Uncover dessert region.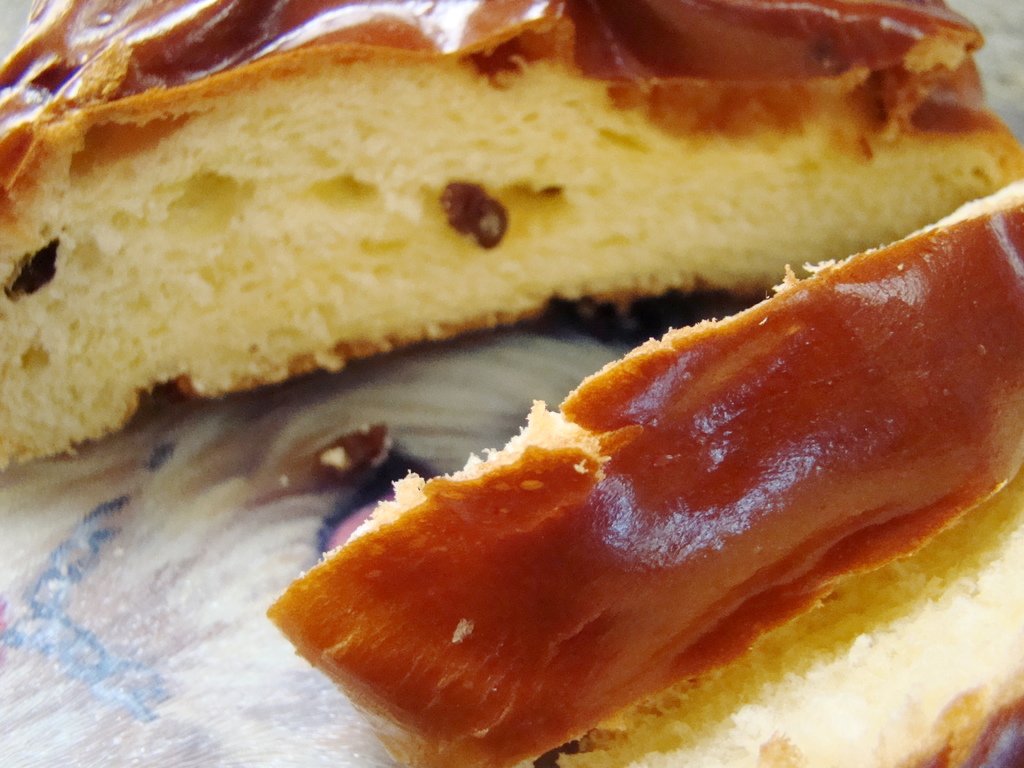
Uncovered: BBox(0, 0, 1021, 465).
